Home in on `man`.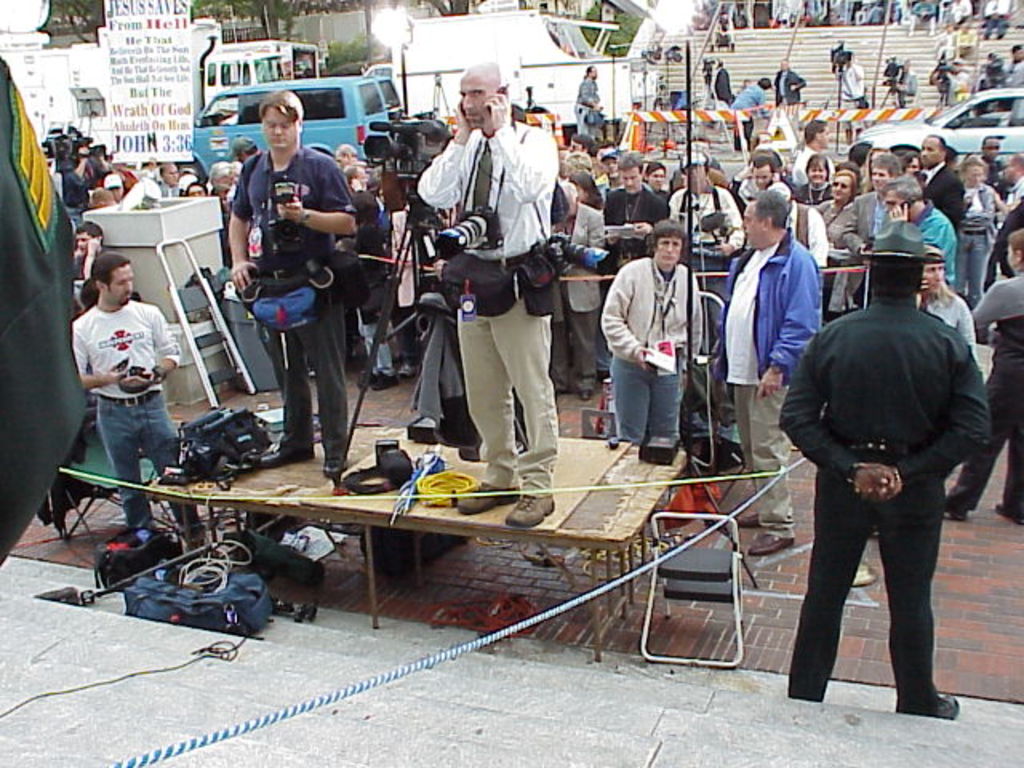
Homed in at locate(62, 254, 179, 534).
